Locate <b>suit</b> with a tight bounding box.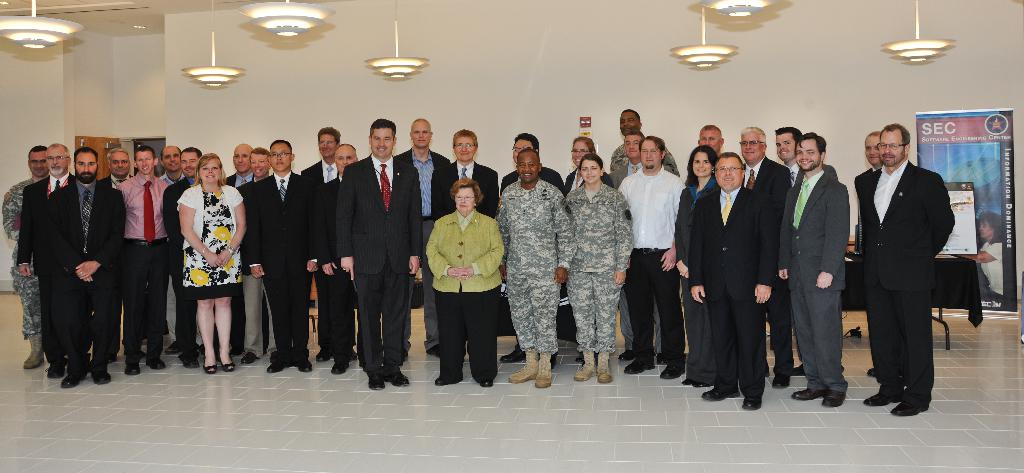
BBox(245, 170, 318, 364).
